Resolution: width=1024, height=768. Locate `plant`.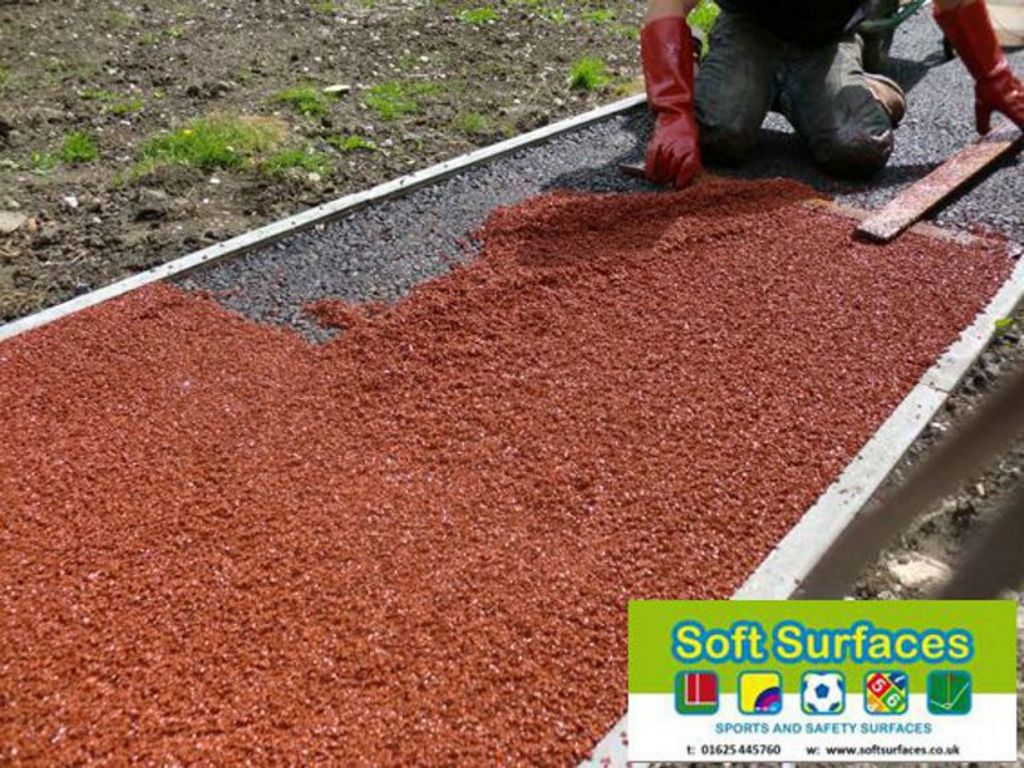
bbox=(457, 4, 494, 24).
